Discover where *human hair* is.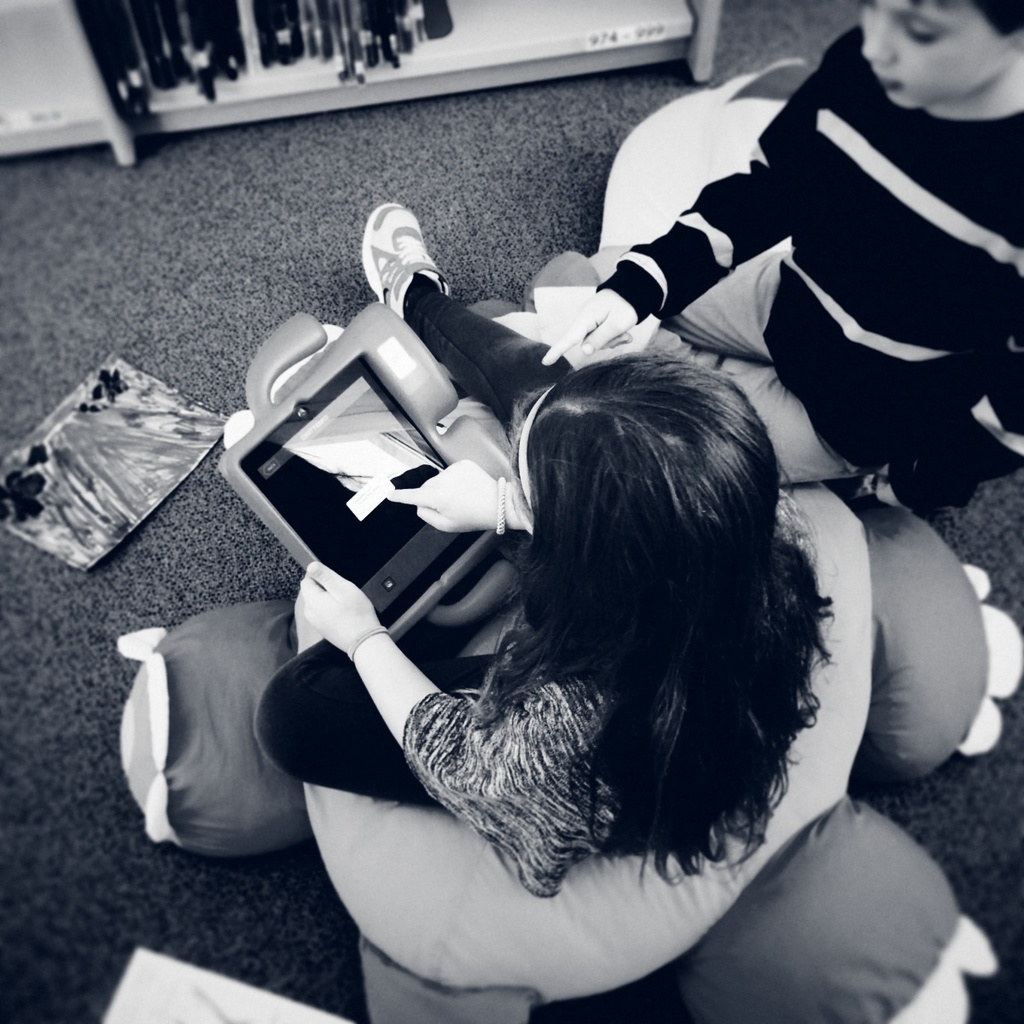
Discovered at bbox=(473, 353, 839, 884).
